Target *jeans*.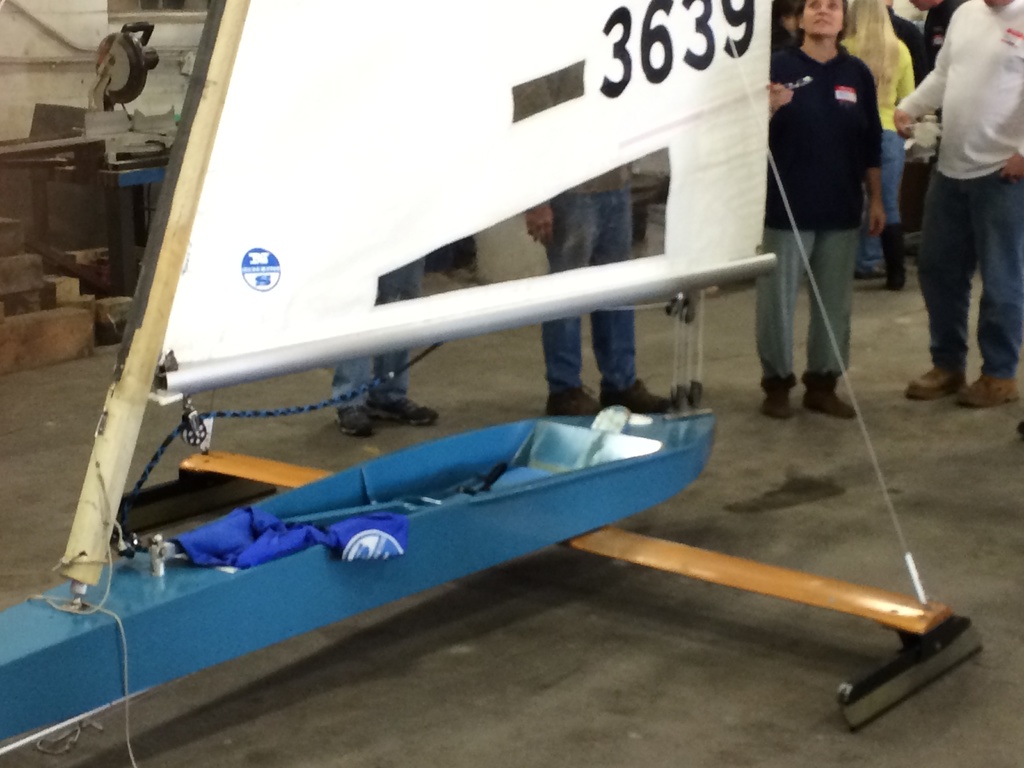
Target region: 542 189 630 394.
